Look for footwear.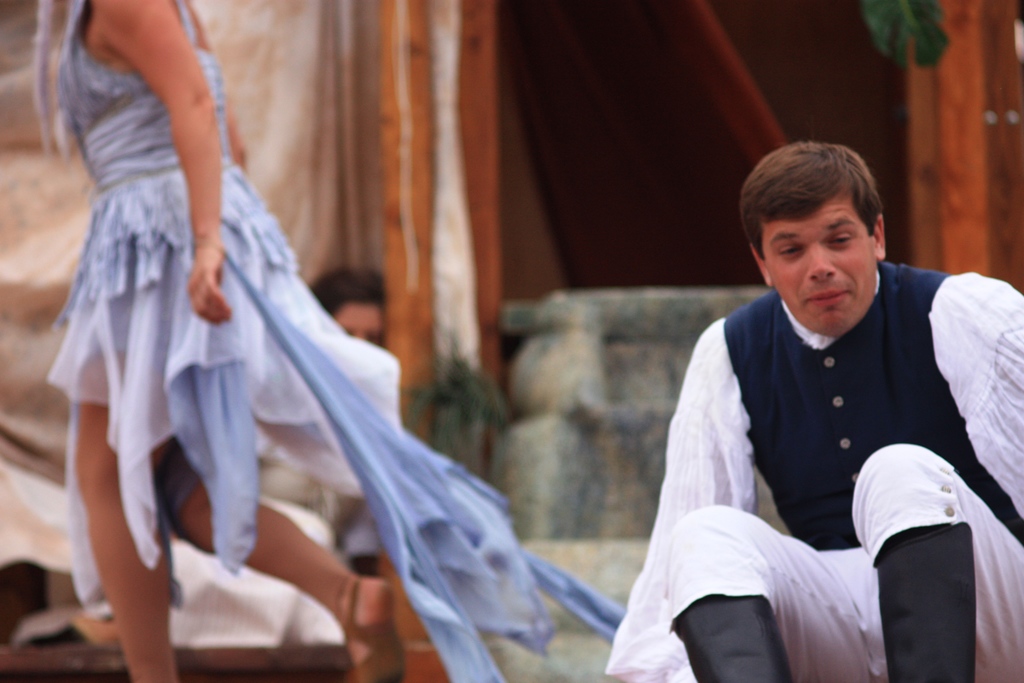
Found: crop(886, 523, 975, 680).
